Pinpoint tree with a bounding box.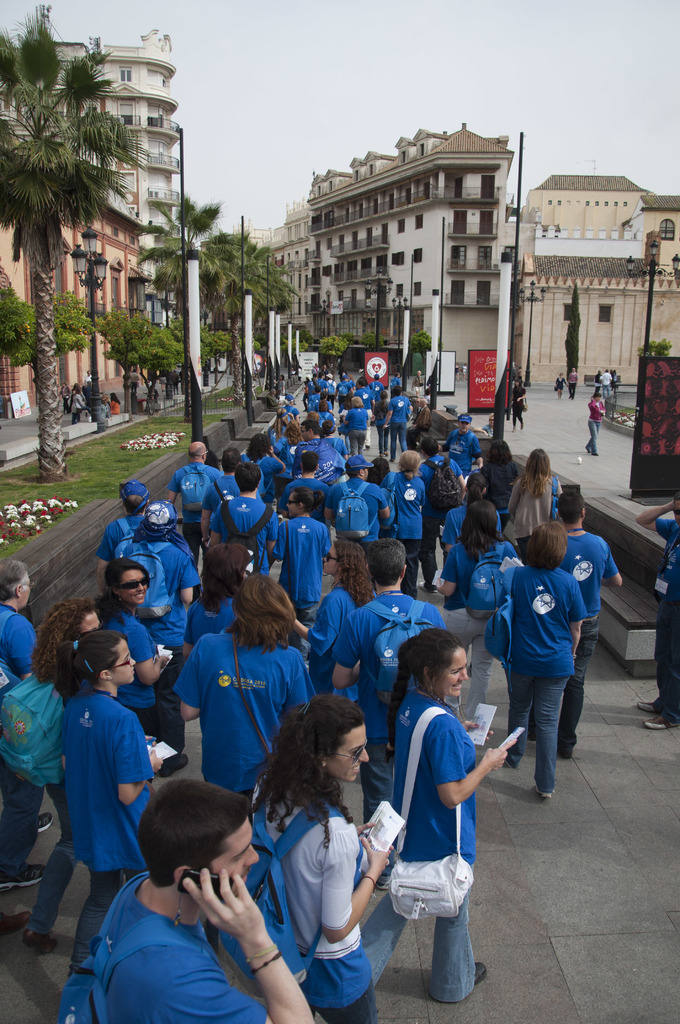
[0, 0, 198, 415].
